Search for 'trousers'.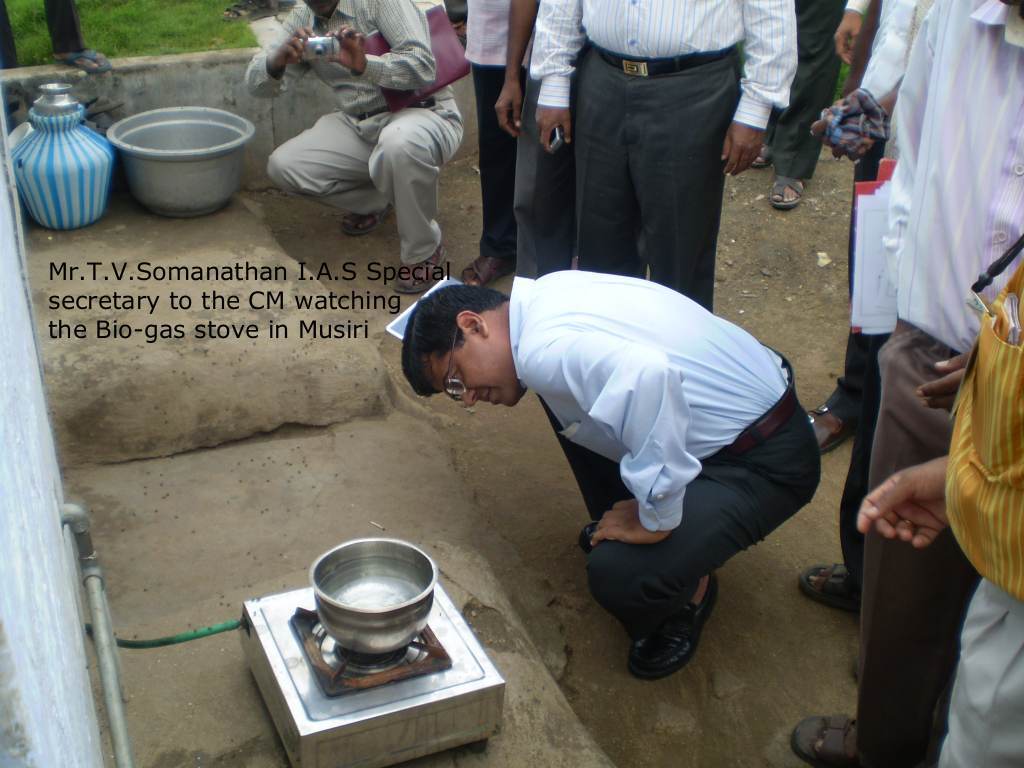
Found at 542 41 758 280.
